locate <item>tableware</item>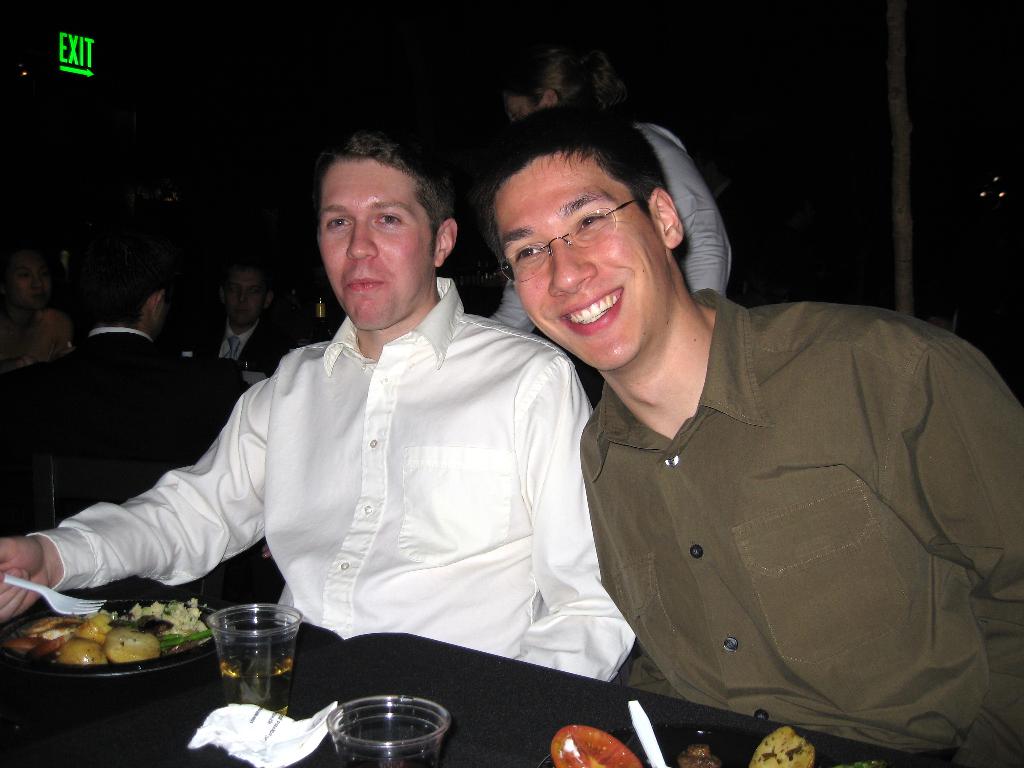
box(329, 691, 451, 767)
